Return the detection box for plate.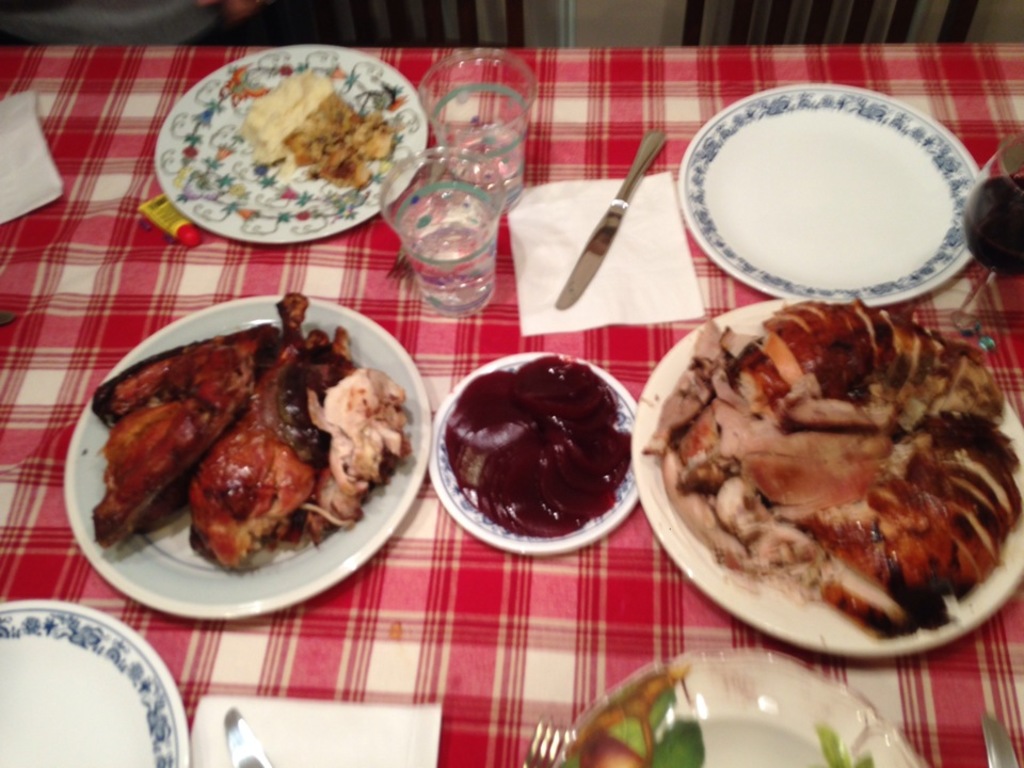
<bbox>65, 294, 432, 626</bbox>.
